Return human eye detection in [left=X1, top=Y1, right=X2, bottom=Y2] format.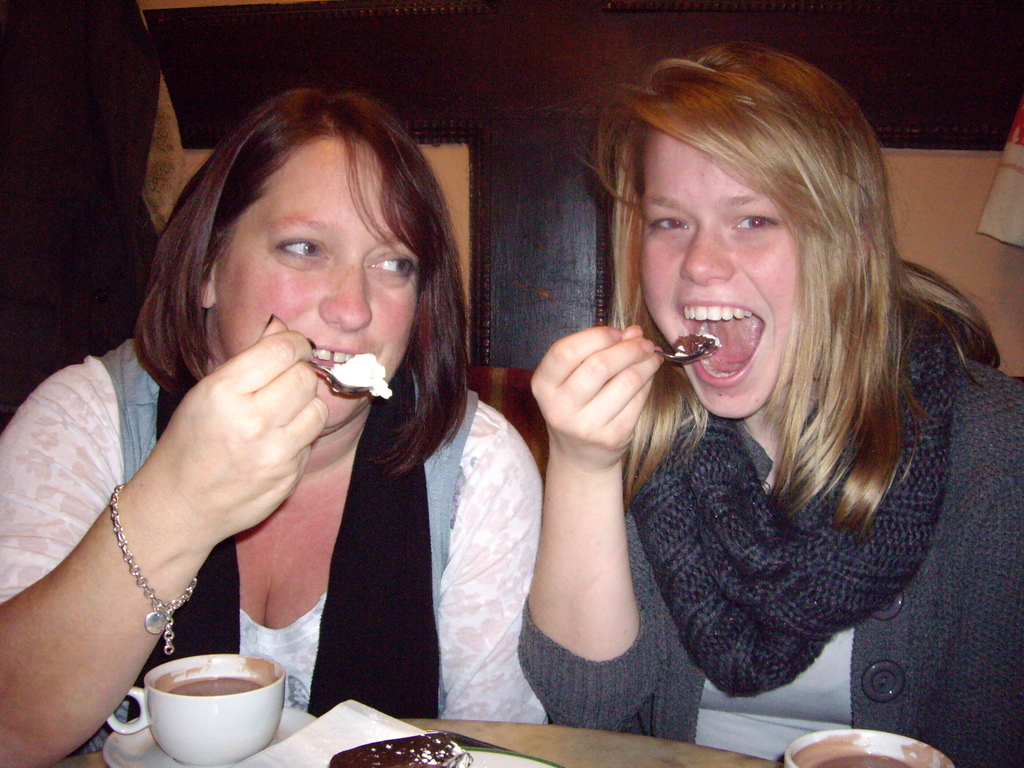
[left=726, top=209, right=783, bottom=232].
